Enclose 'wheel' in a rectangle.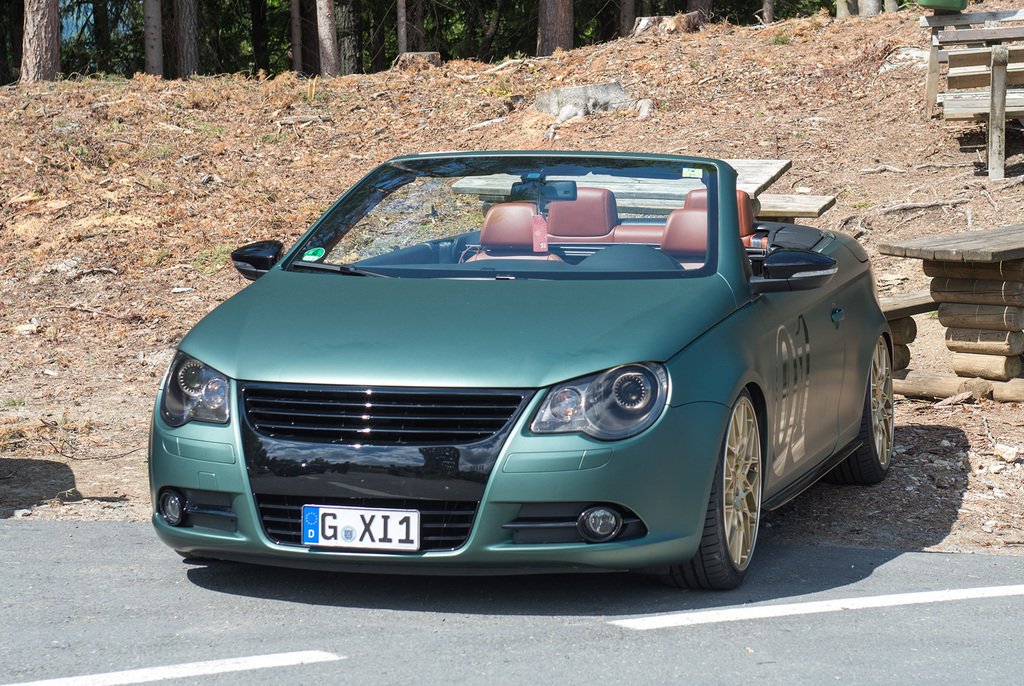
pyautogui.locateOnScreen(826, 335, 894, 486).
